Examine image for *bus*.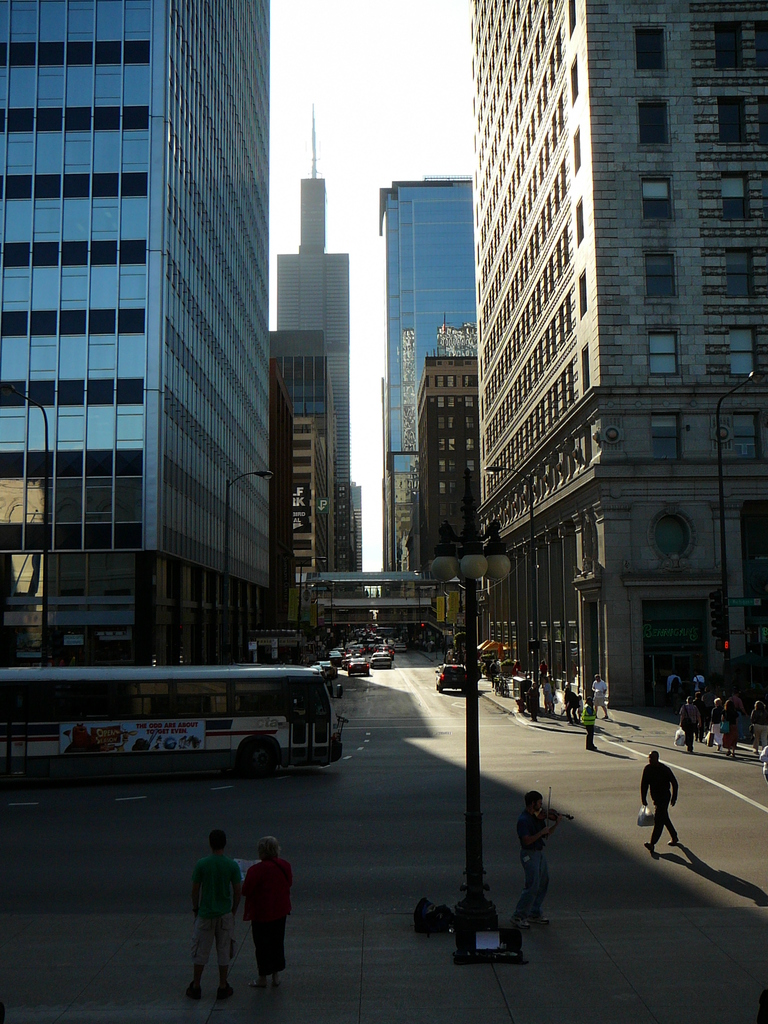
Examination result: {"x1": 0, "y1": 666, "x2": 342, "y2": 787}.
